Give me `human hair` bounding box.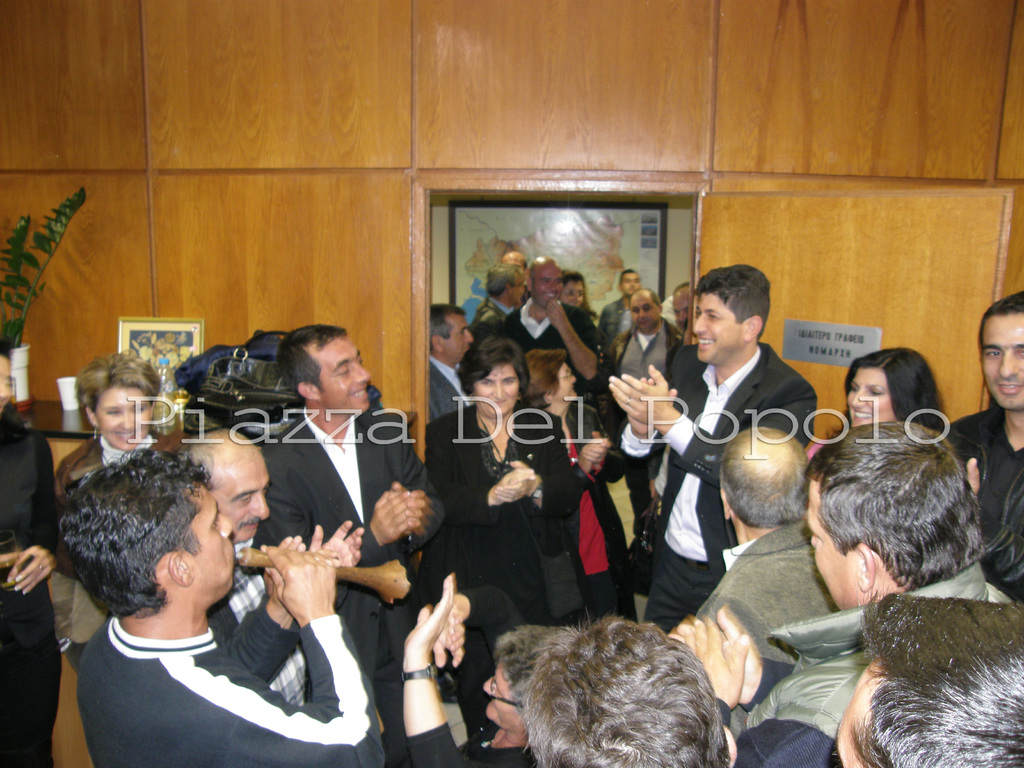
rect(429, 305, 464, 353).
